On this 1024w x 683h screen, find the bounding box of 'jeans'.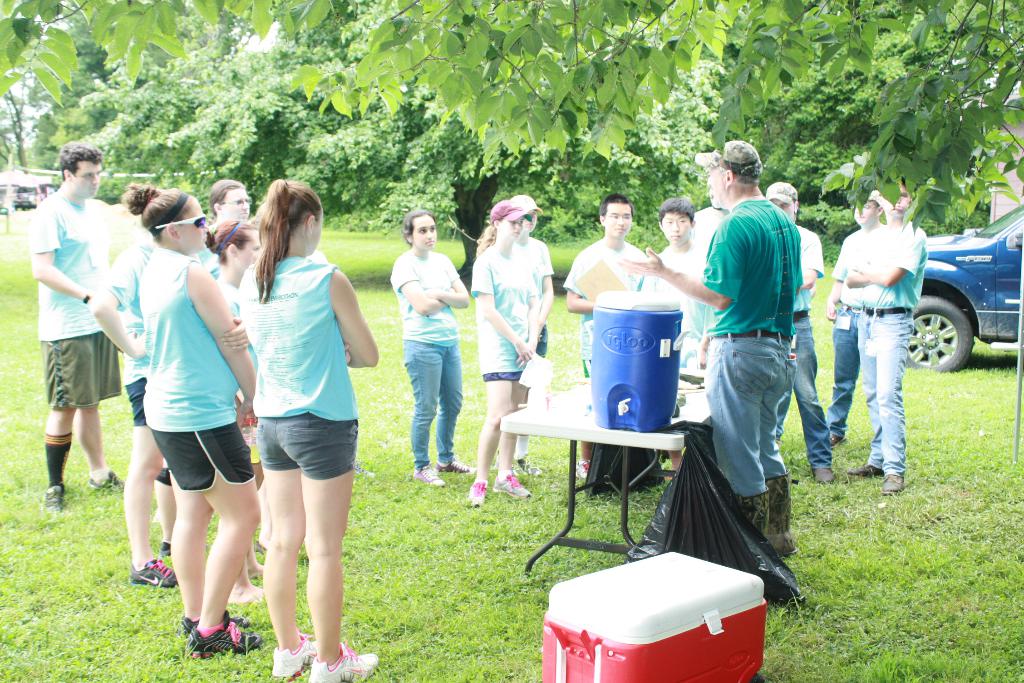
Bounding box: {"left": 829, "top": 302, "right": 867, "bottom": 436}.
